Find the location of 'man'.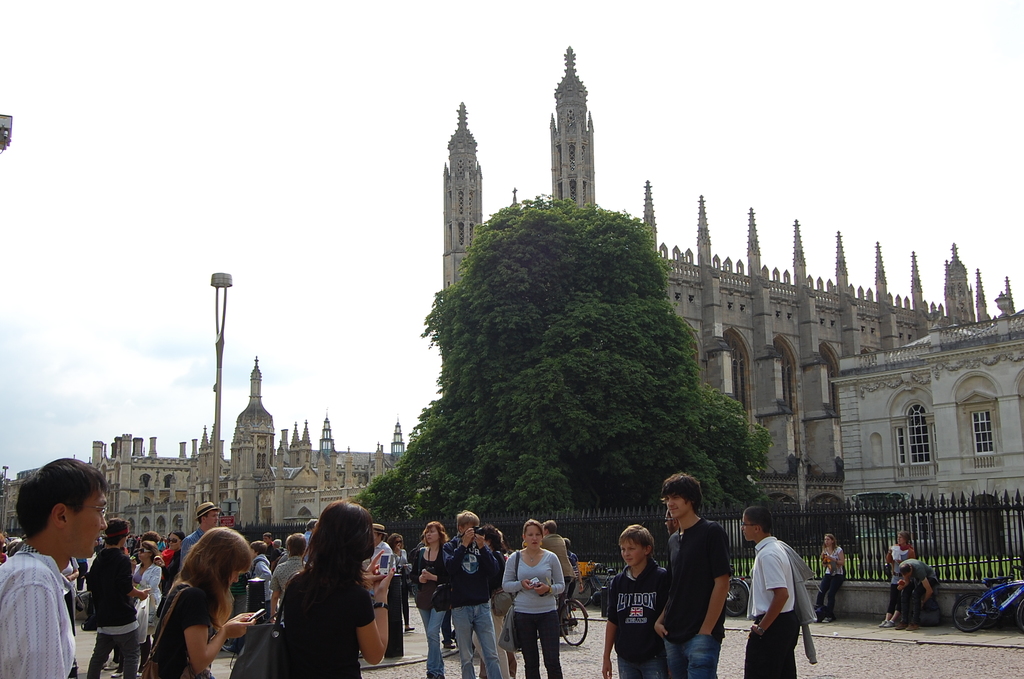
Location: Rect(0, 455, 110, 678).
